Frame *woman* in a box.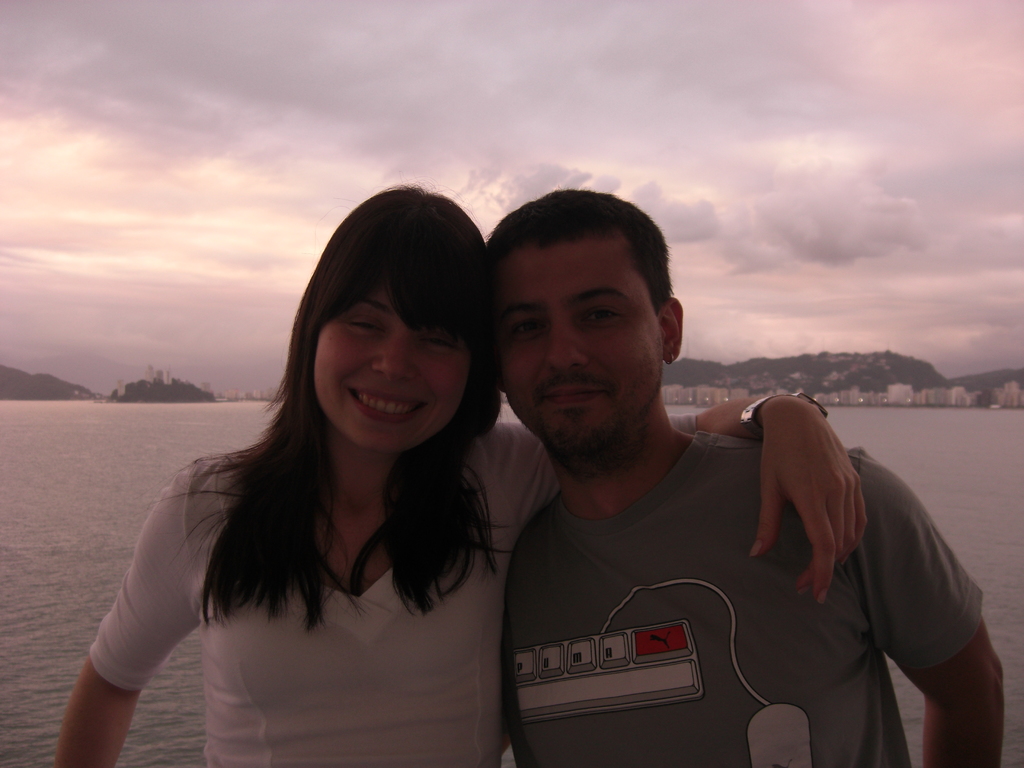
<box>54,180,871,767</box>.
